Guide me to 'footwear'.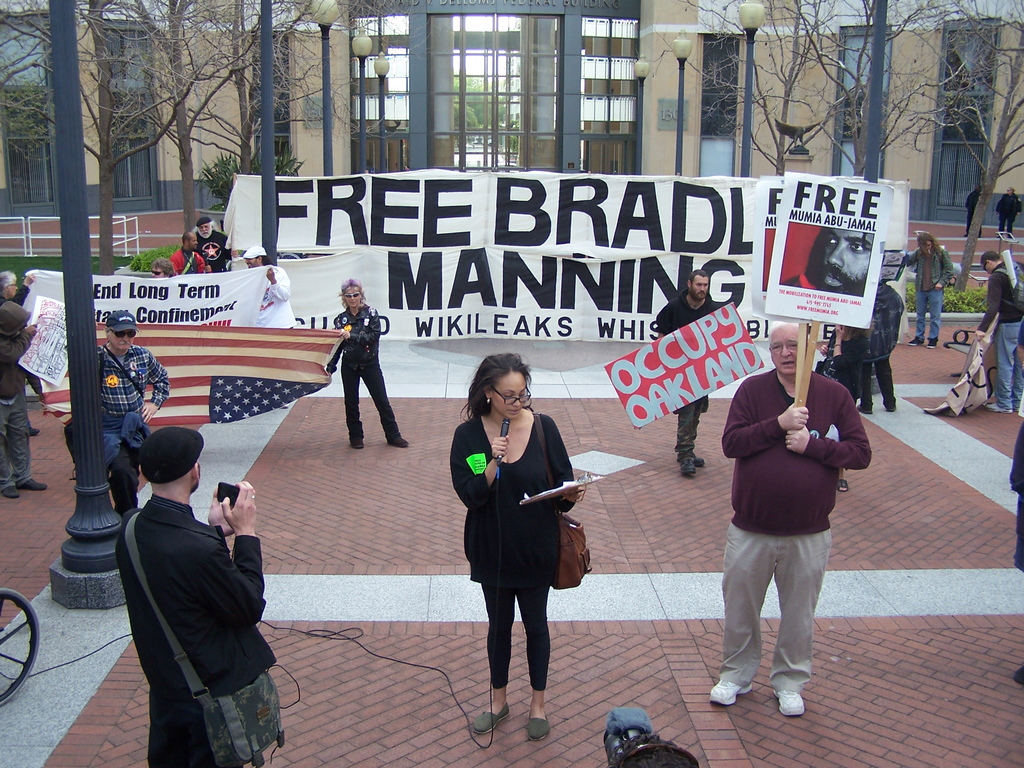
Guidance: left=907, top=337, right=927, bottom=347.
